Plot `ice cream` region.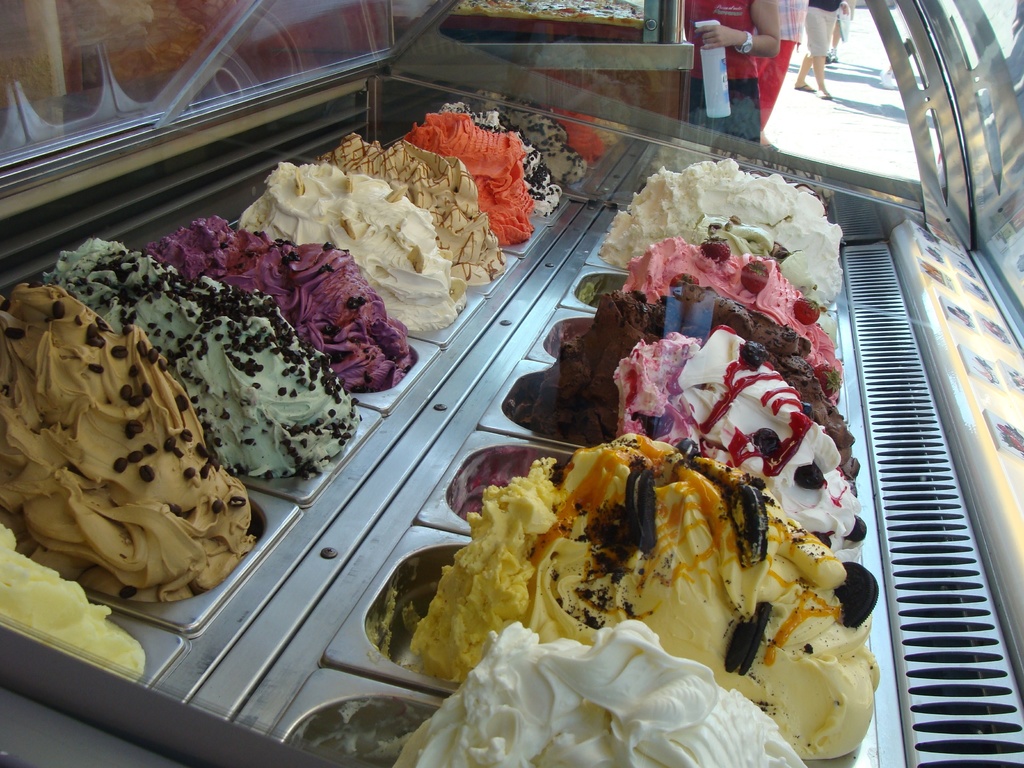
Plotted at 625, 230, 848, 404.
